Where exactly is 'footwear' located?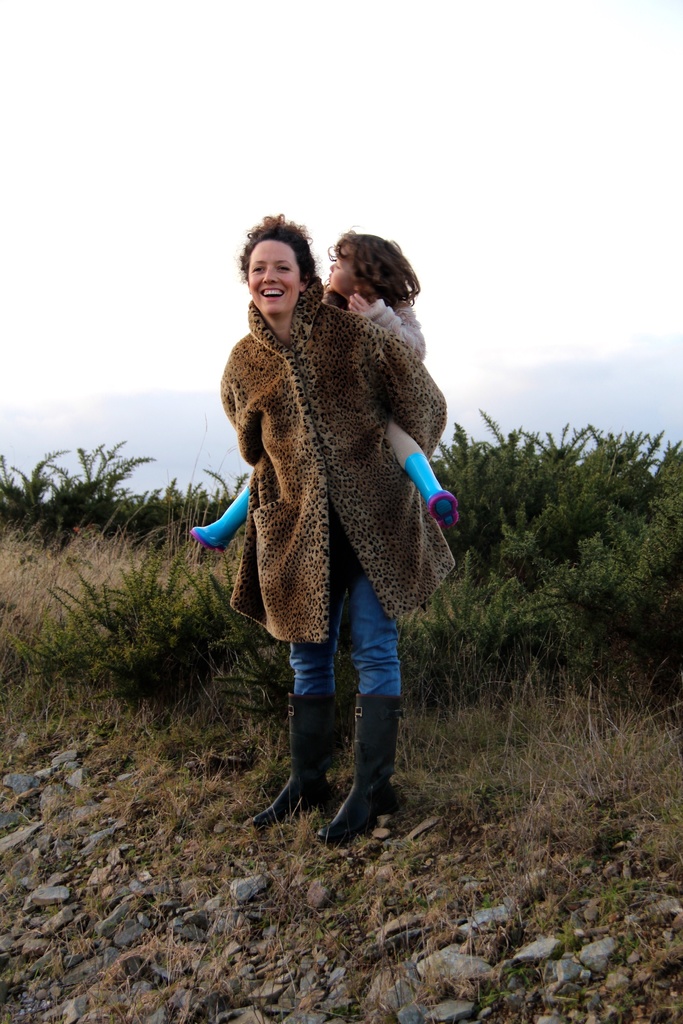
Its bounding box is crop(258, 653, 409, 845).
